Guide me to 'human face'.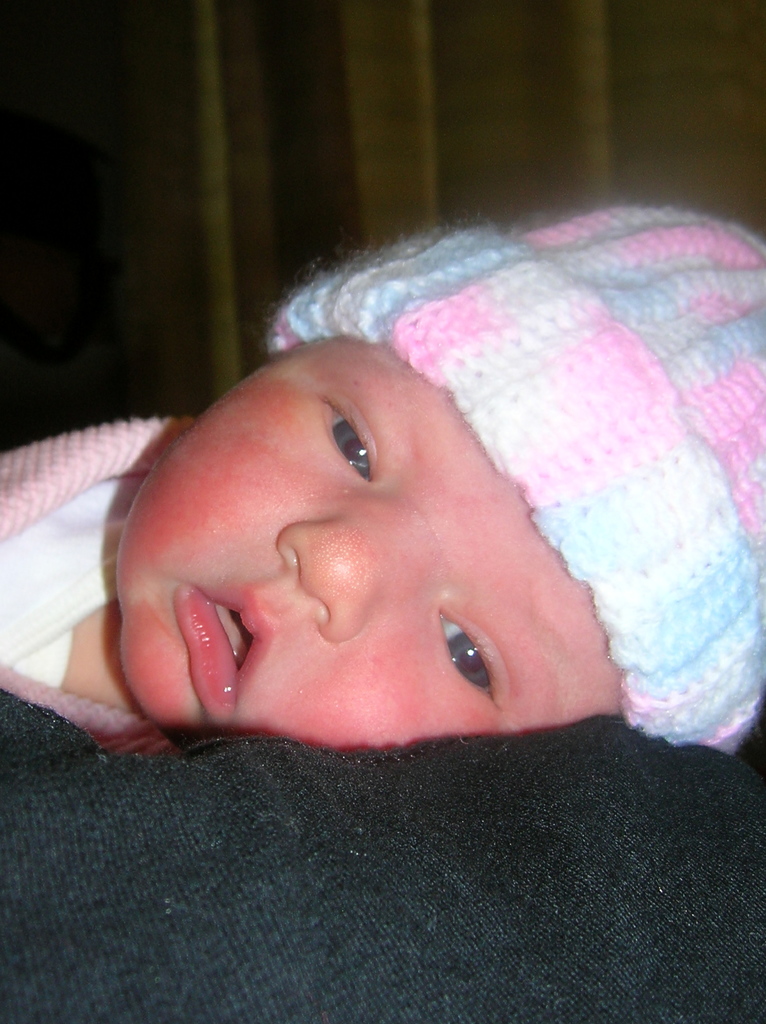
Guidance: (93,308,626,766).
